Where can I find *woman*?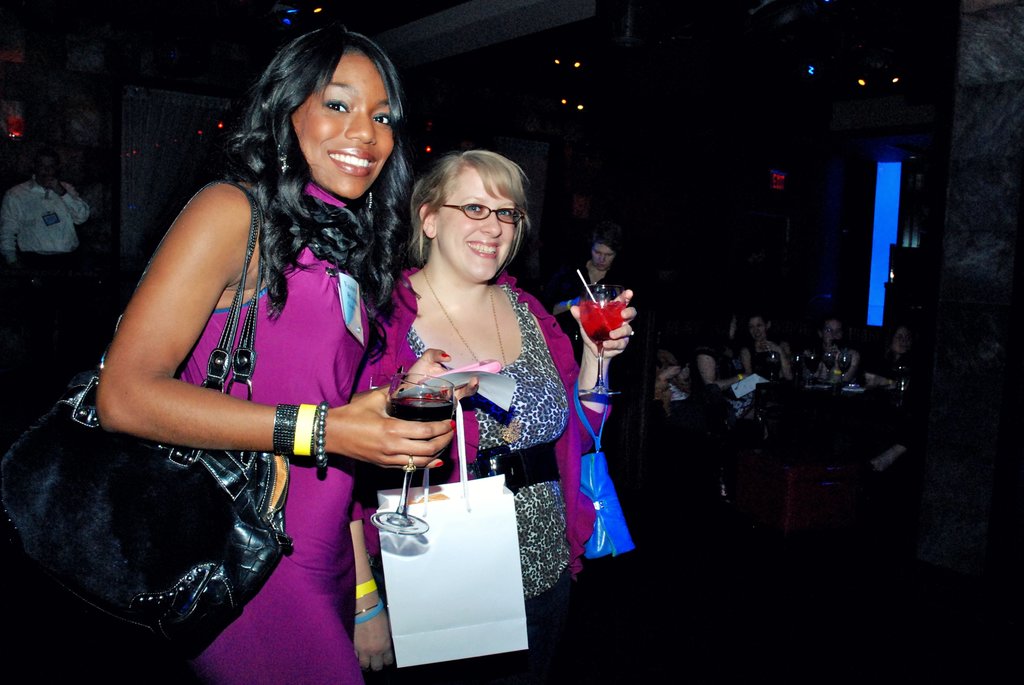
You can find it at 683/302/774/471.
